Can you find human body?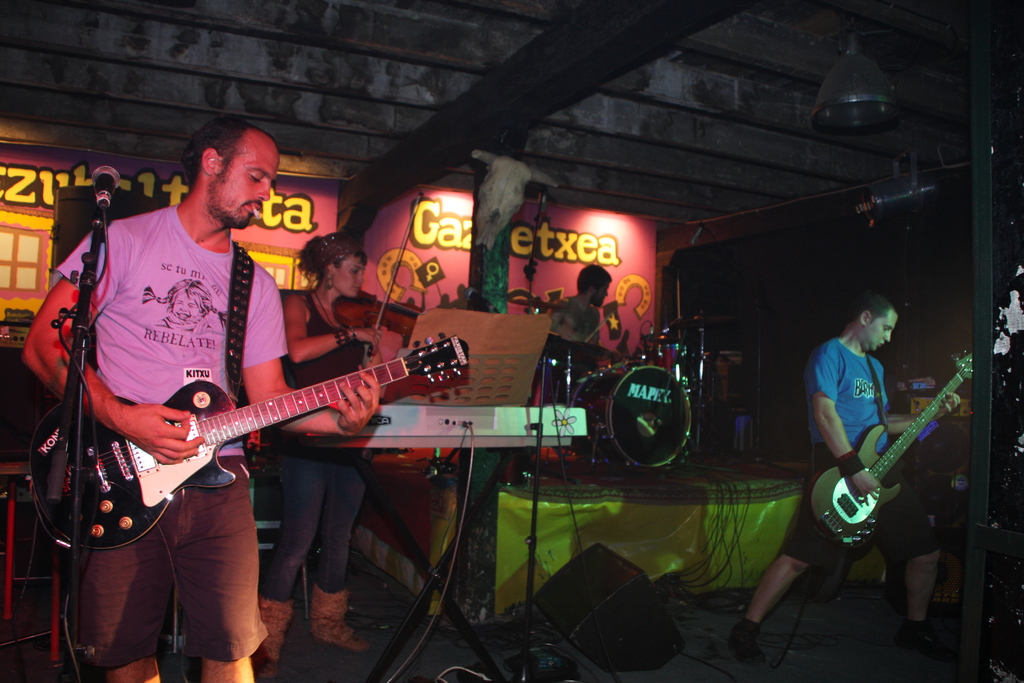
Yes, bounding box: 17:112:374:678.
